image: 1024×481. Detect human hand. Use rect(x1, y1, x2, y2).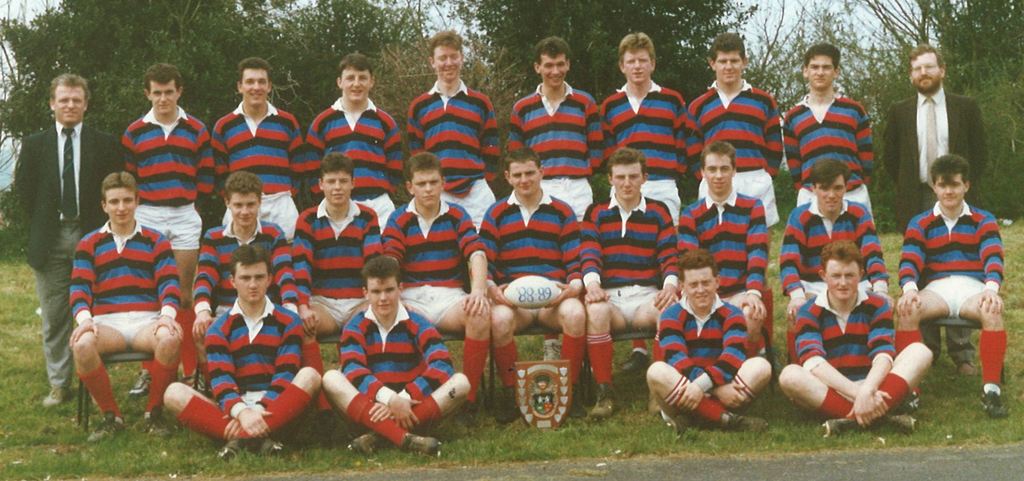
rect(191, 309, 214, 343).
